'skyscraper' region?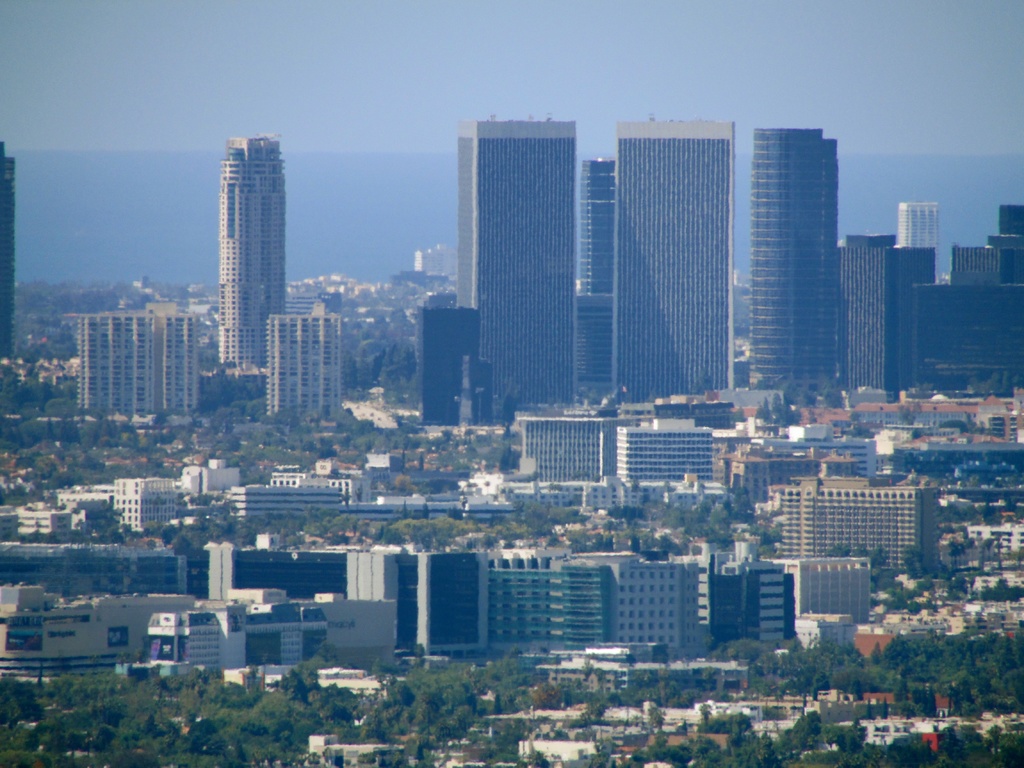
pyautogui.locateOnScreen(0, 143, 14, 360)
